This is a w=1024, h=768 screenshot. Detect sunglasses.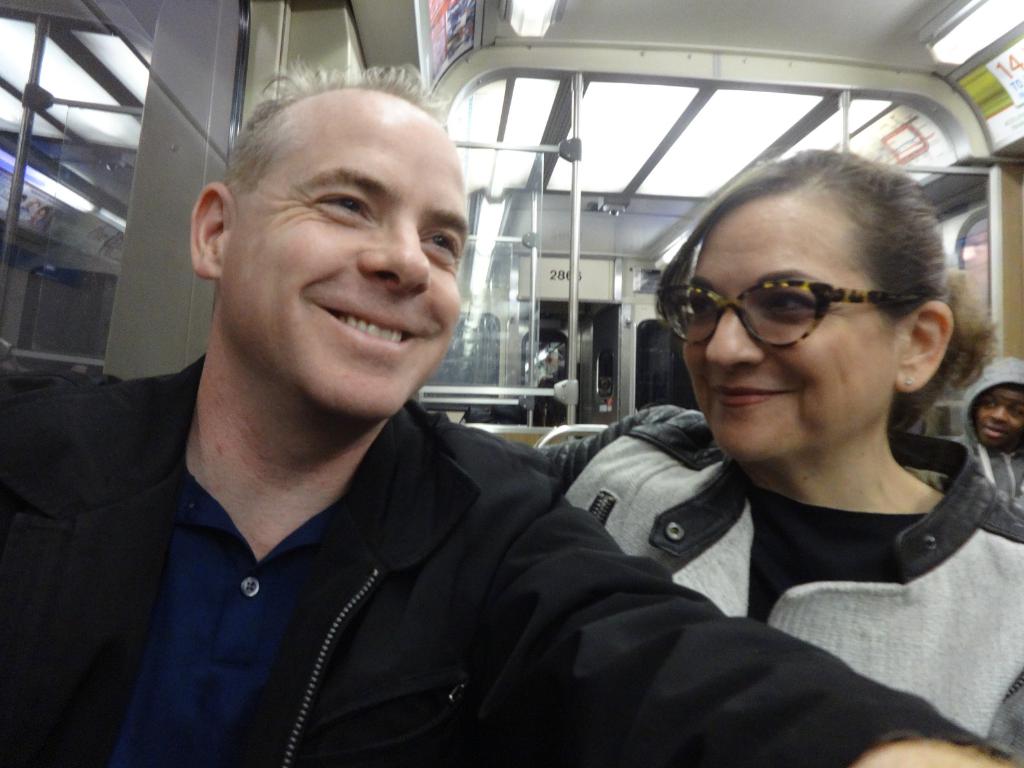
x1=659 y1=280 x2=918 y2=342.
